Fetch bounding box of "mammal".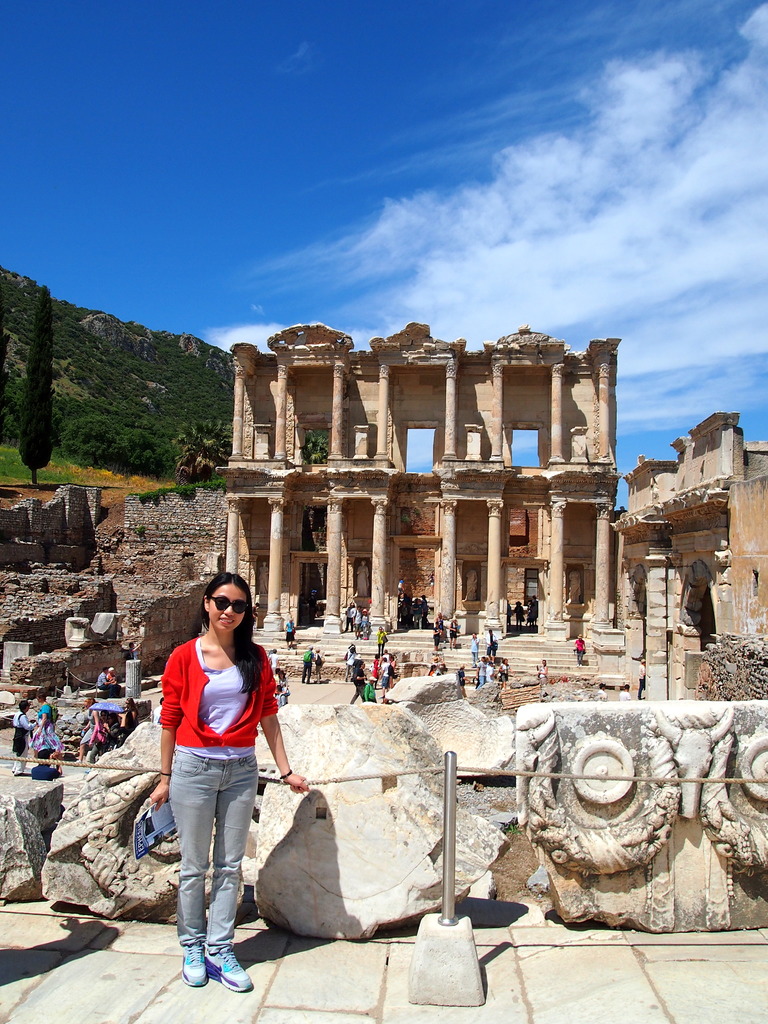
Bbox: bbox=[371, 650, 380, 684].
